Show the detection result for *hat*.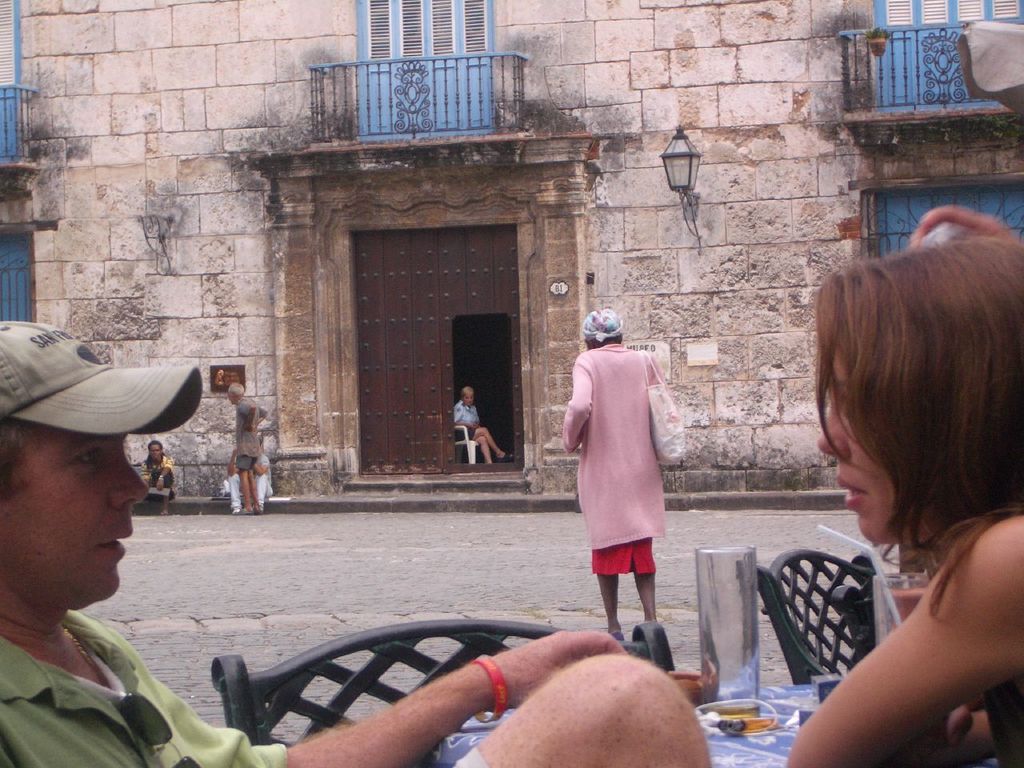
box=[0, 321, 206, 439].
